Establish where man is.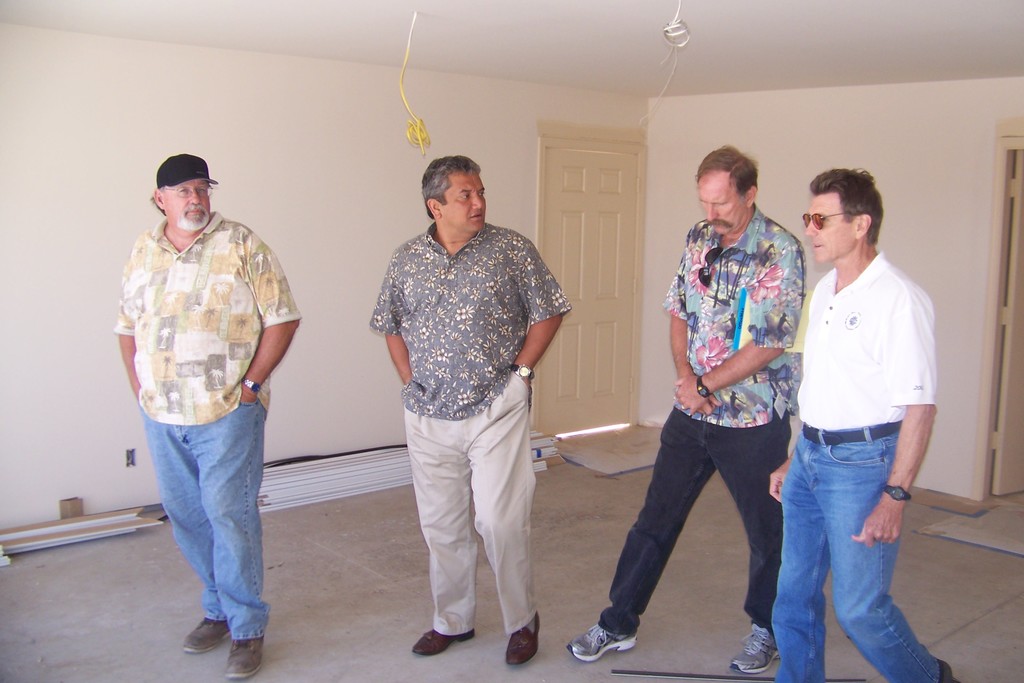
Established at bbox=[110, 151, 304, 676].
